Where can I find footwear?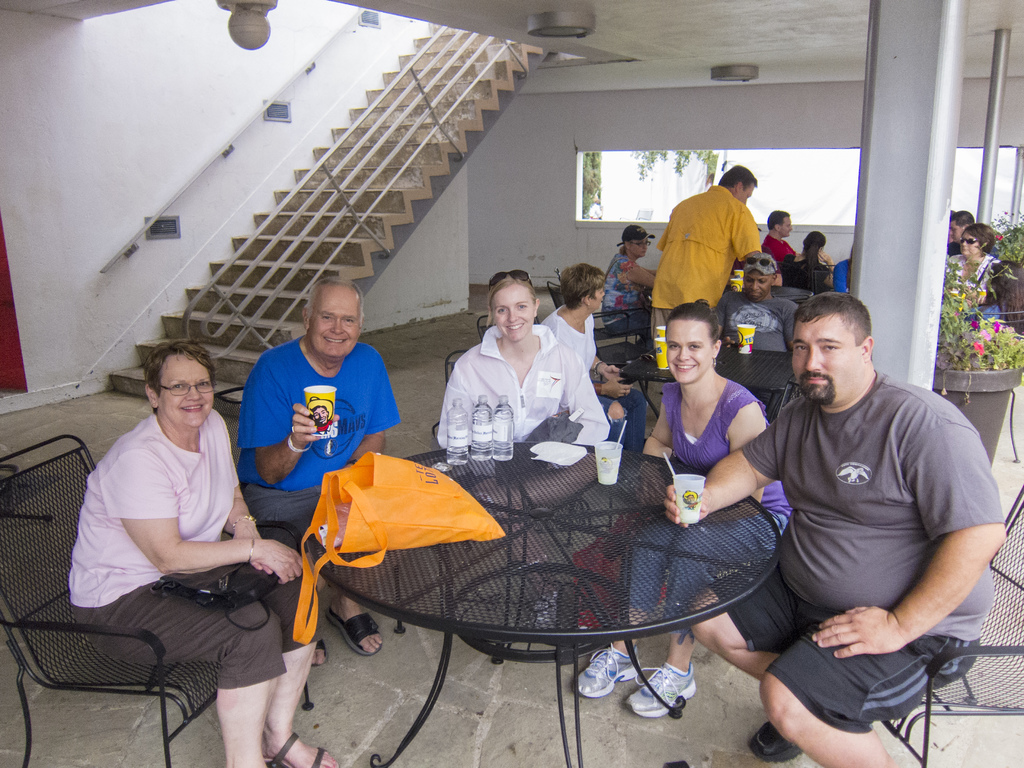
You can find it at 324,606,385,659.
